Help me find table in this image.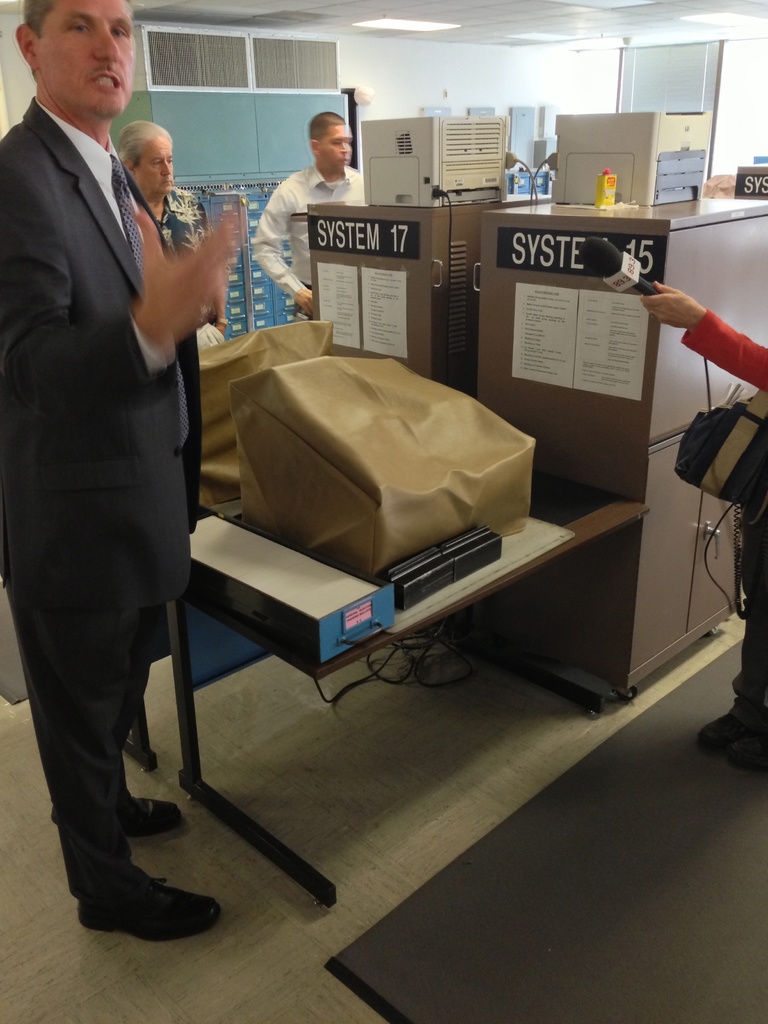
Found it: (150,373,626,961).
